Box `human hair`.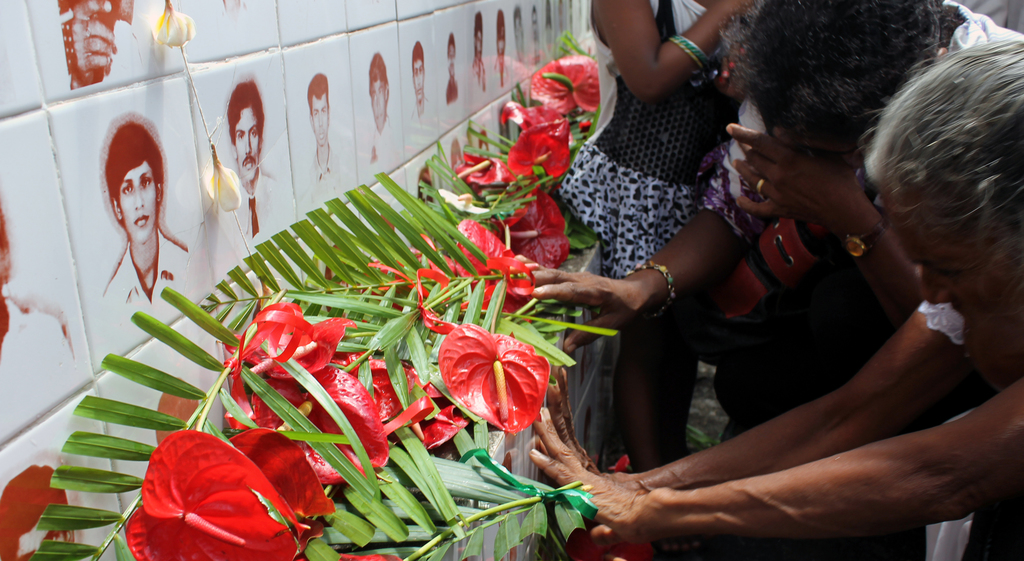
(412, 43, 426, 74).
